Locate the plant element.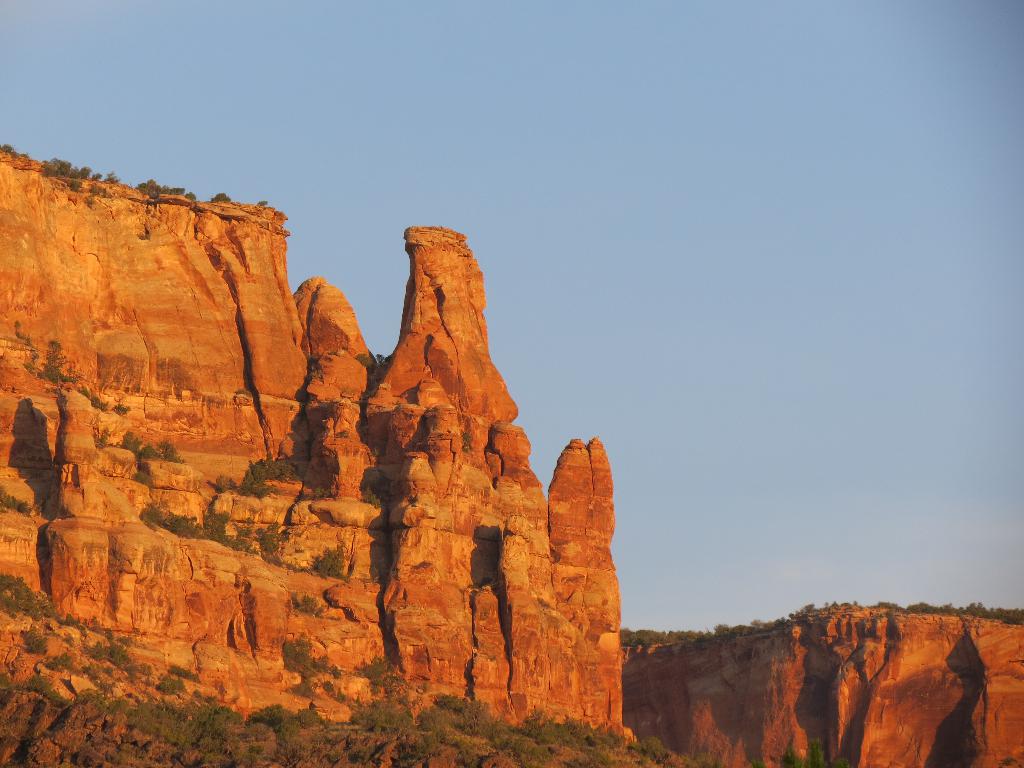
Element bbox: detection(0, 138, 20, 155).
